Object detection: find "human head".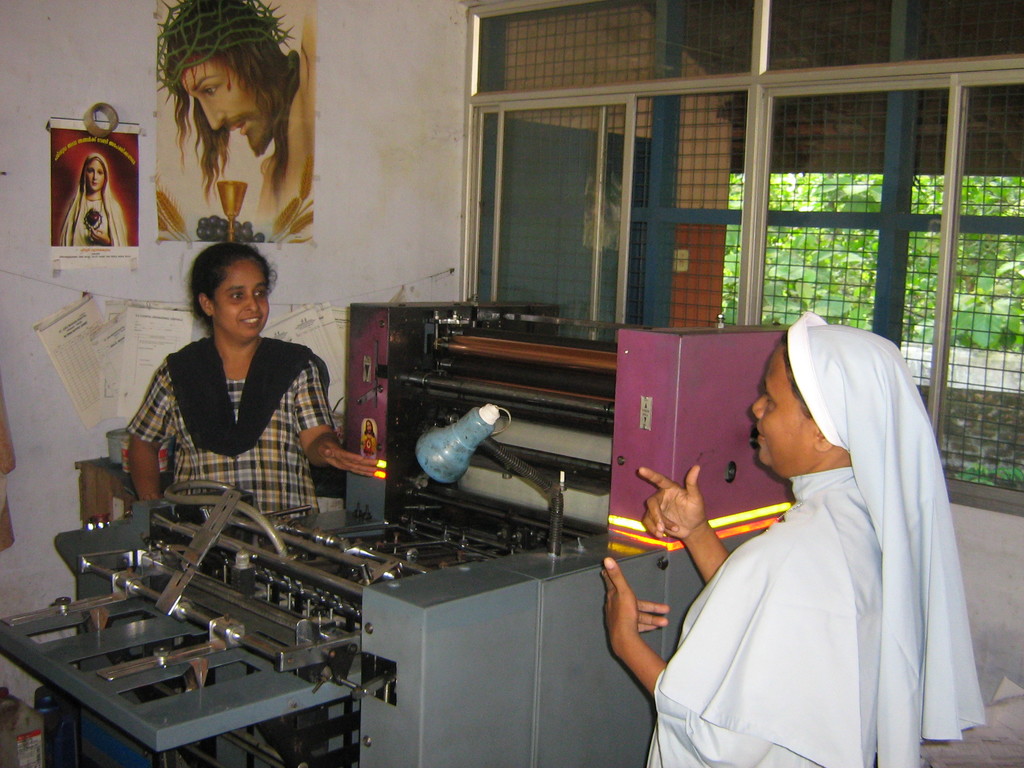
(82,154,109,193).
